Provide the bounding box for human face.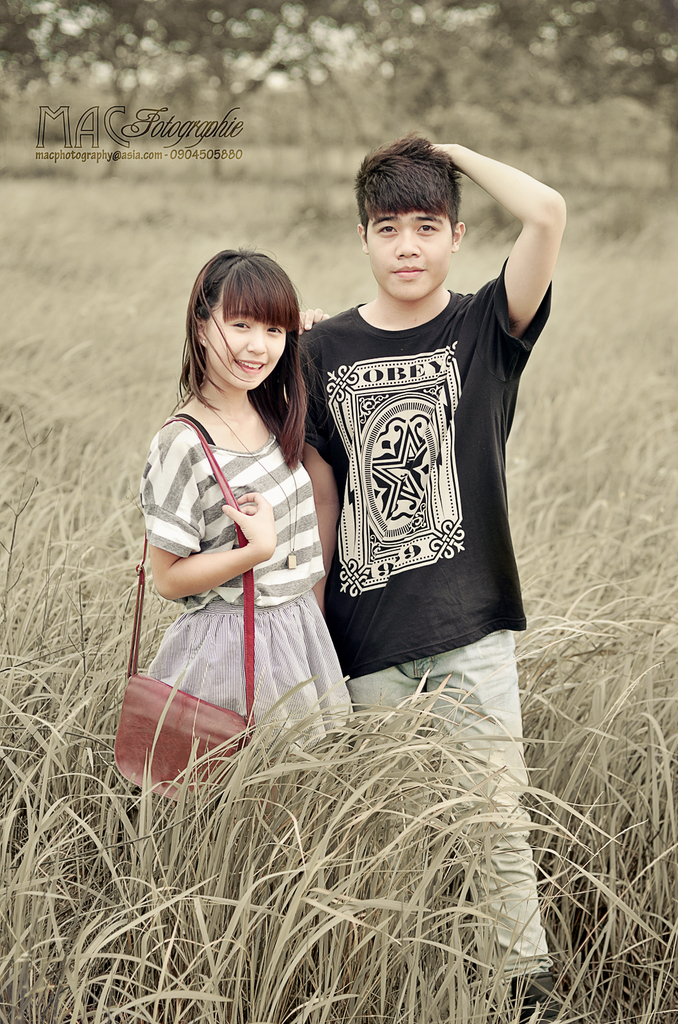
left=201, top=292, right=287, bottom=388.
